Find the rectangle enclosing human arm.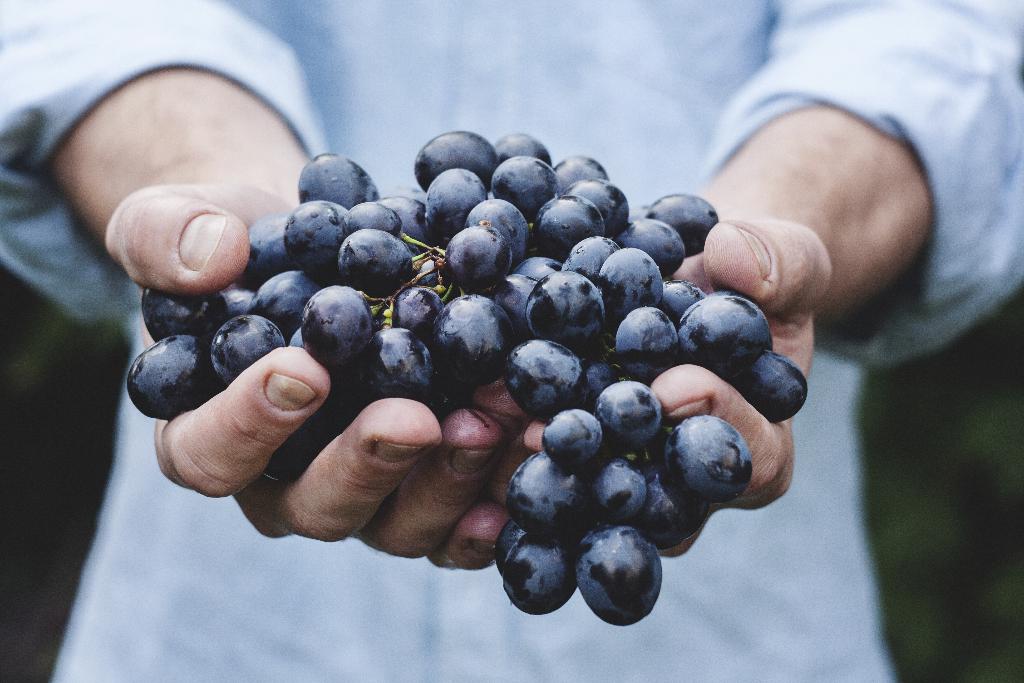
529, 0, 1023, 609.
